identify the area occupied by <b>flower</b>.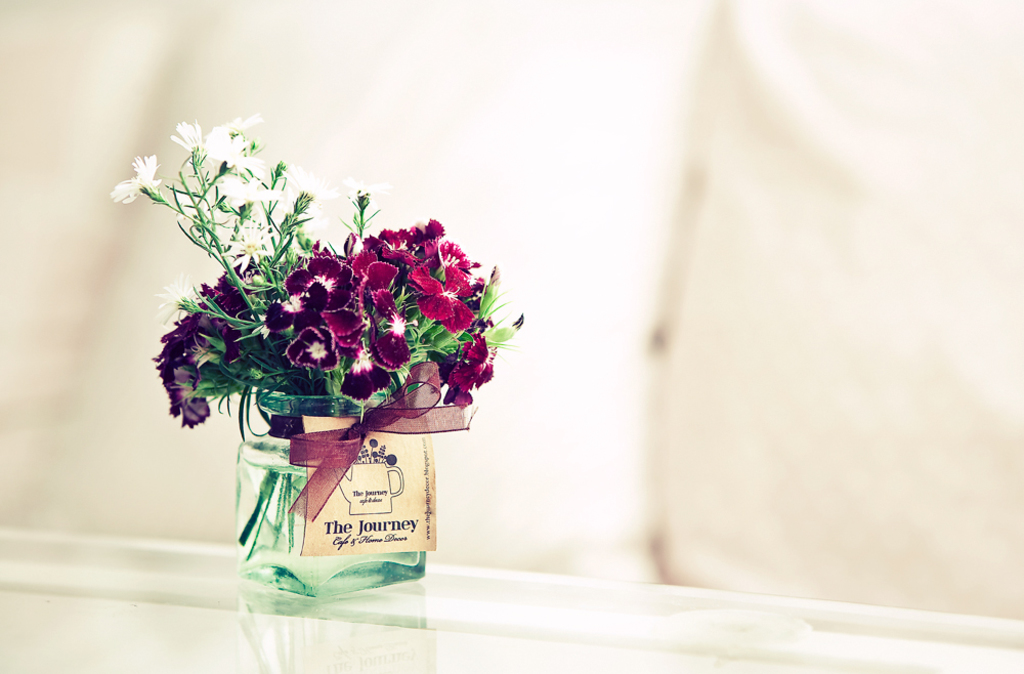
Area: region(370, 288, 403, 383).
